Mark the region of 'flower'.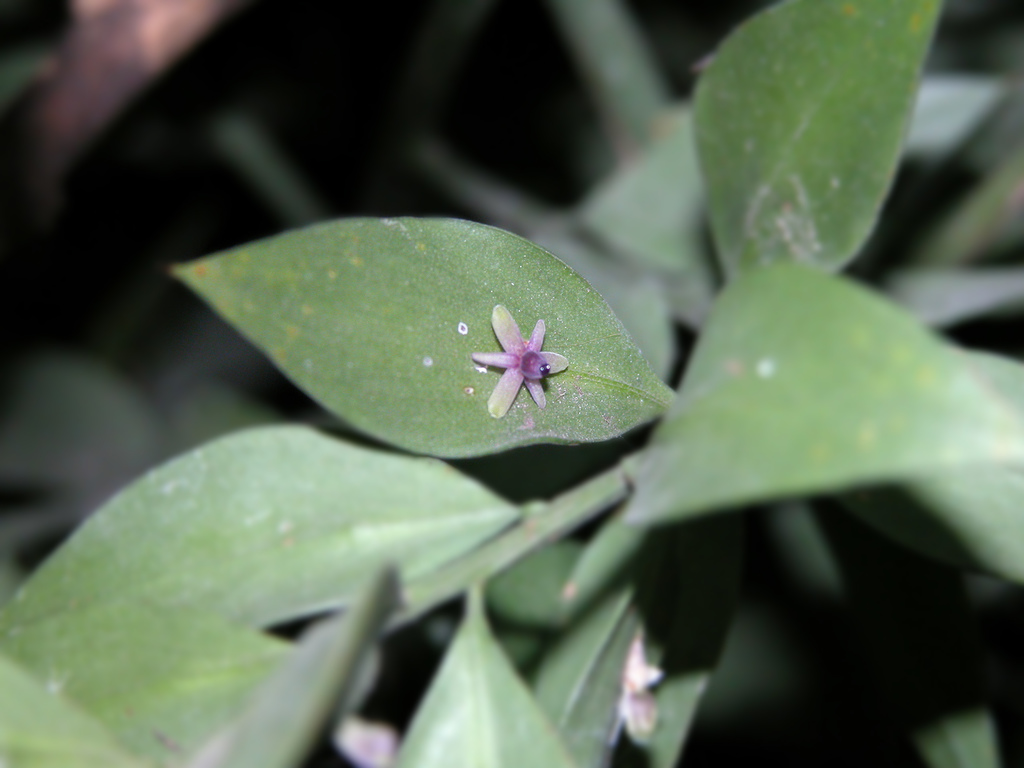
Region: {"left": 451, "top": 300, "right": 579, "bottom": 408}.
